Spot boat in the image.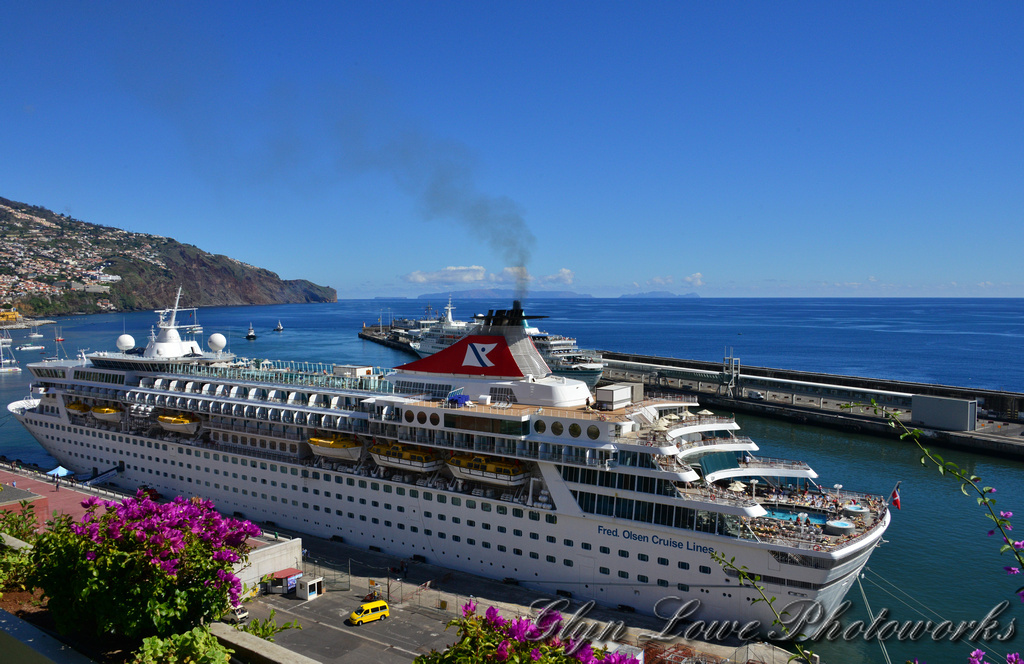
boat found at box=[11, 340, 50, 352].
